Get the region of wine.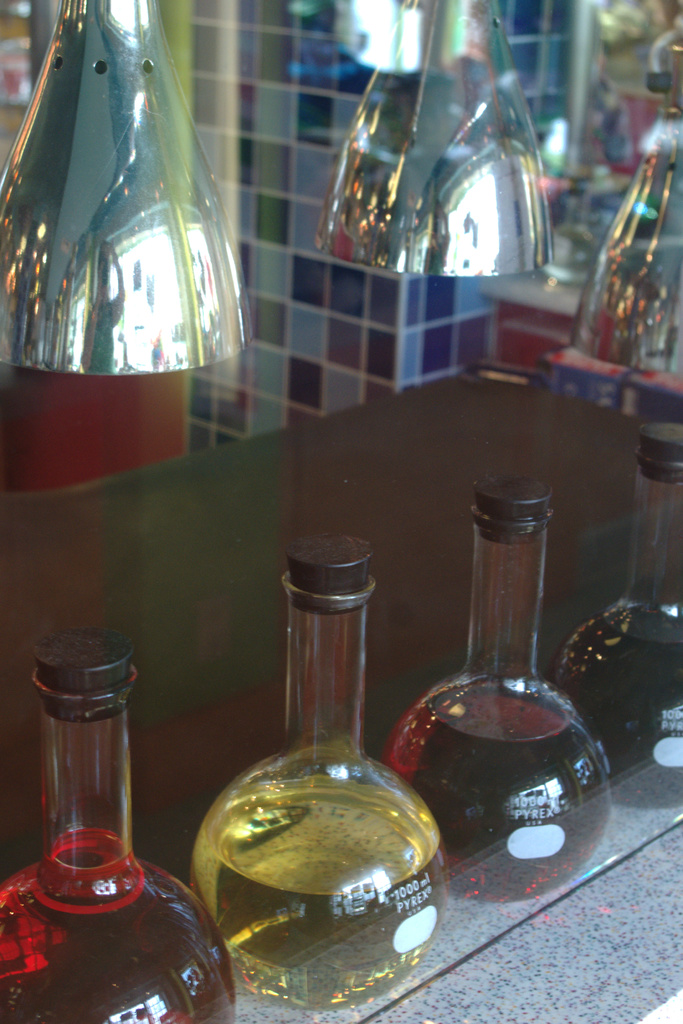
BBox(379, 465, 623, 860).
